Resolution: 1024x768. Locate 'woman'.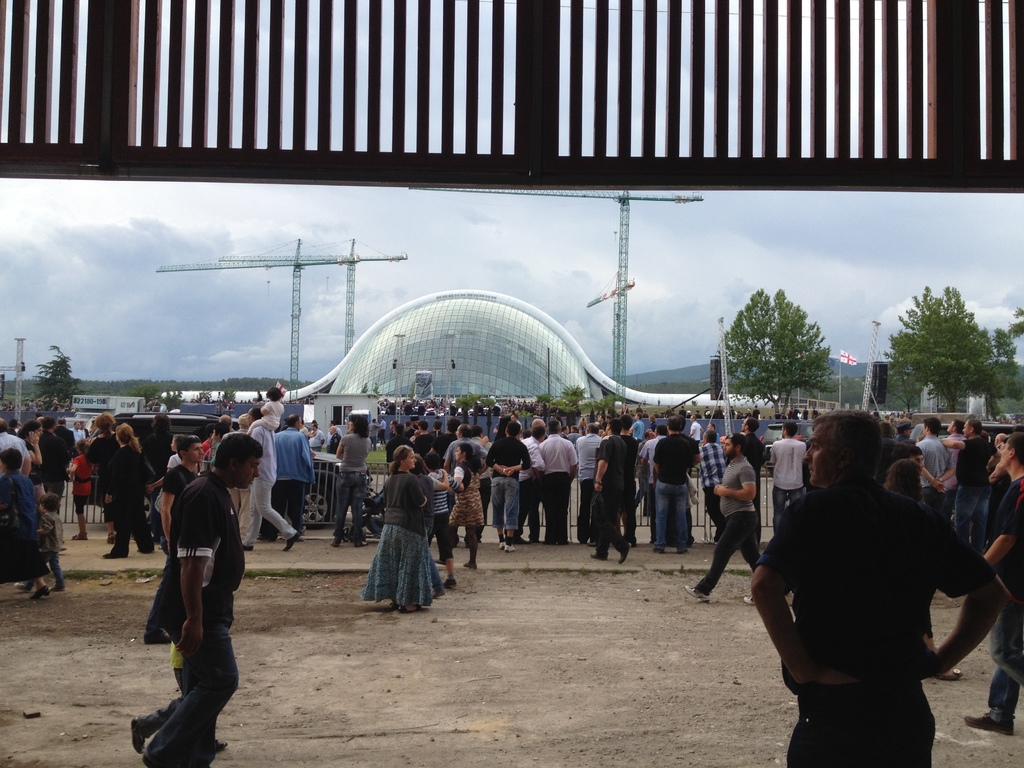
detection(148, 413, 170, 492).
